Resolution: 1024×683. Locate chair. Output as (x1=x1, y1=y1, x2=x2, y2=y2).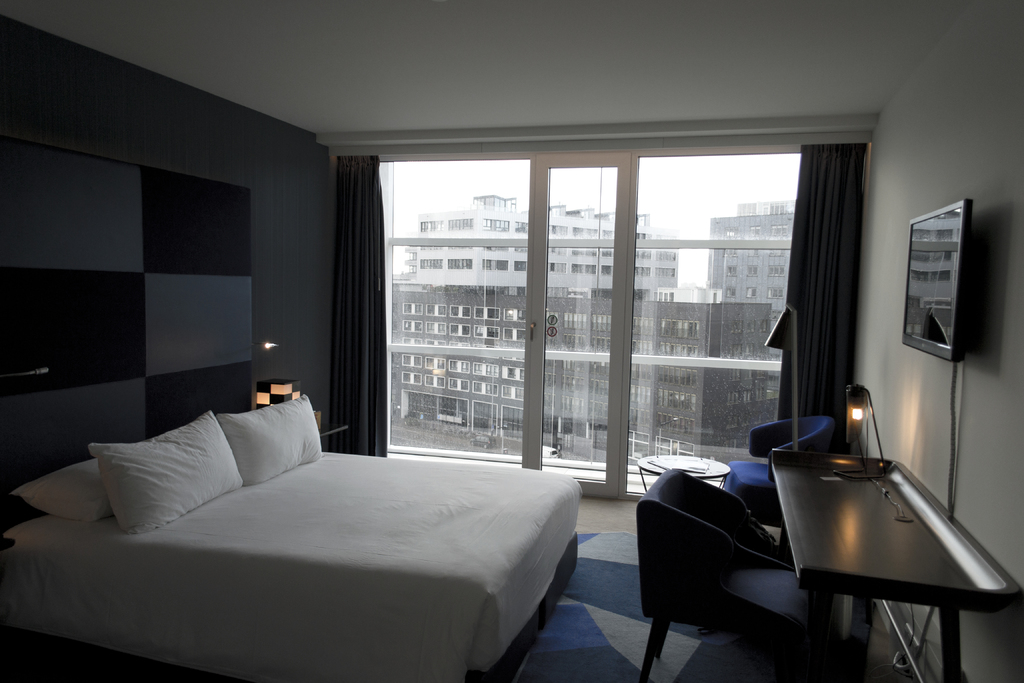
(x1=722, y1=417, x2=834, y2=543).
